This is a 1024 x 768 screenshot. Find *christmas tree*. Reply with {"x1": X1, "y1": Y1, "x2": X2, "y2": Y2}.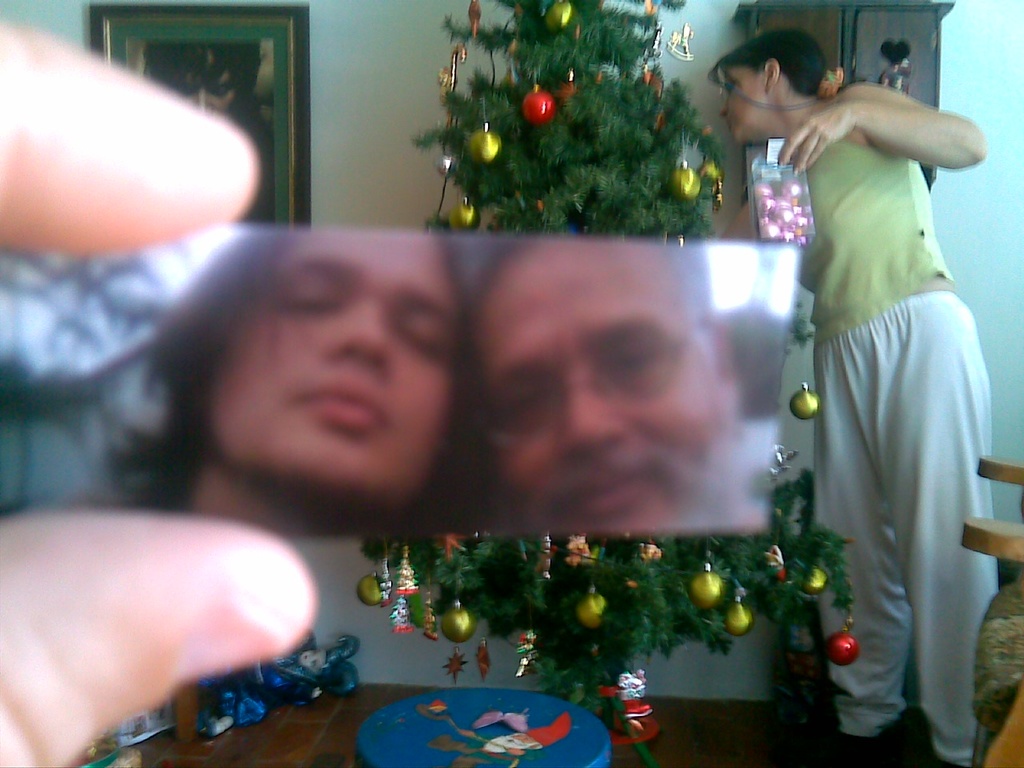
{"x1": 350, "y1": 0, "x2": 860, "y2": 767}.
